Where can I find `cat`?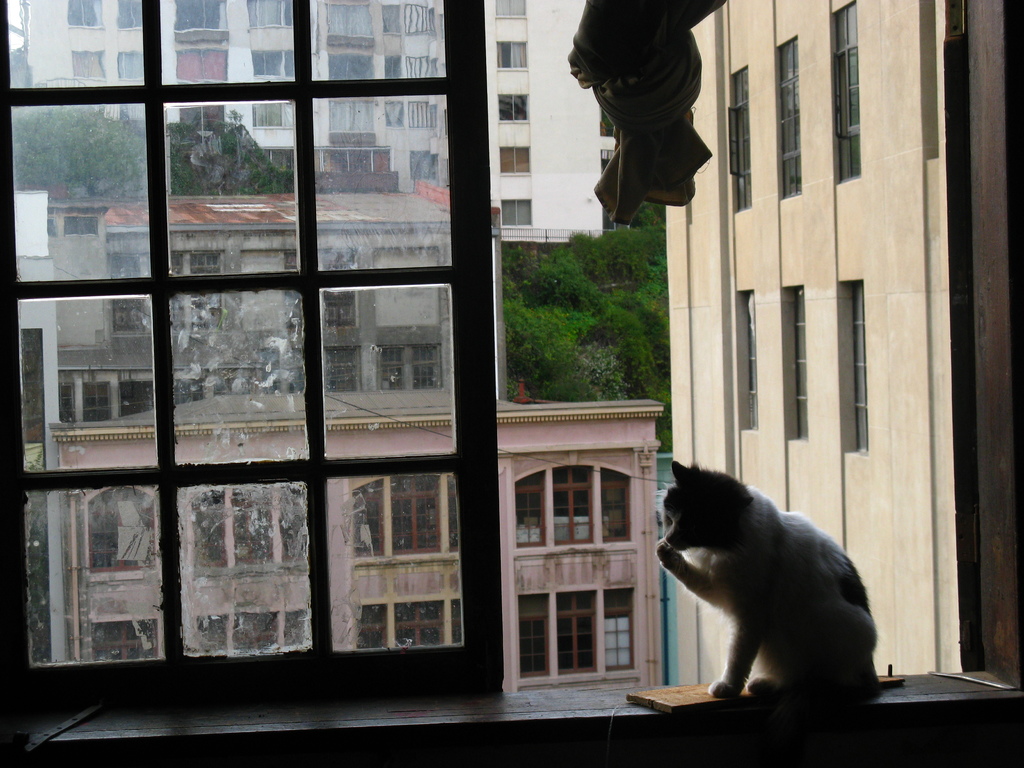
You can find it at <box>644,456,892,716</box>.
